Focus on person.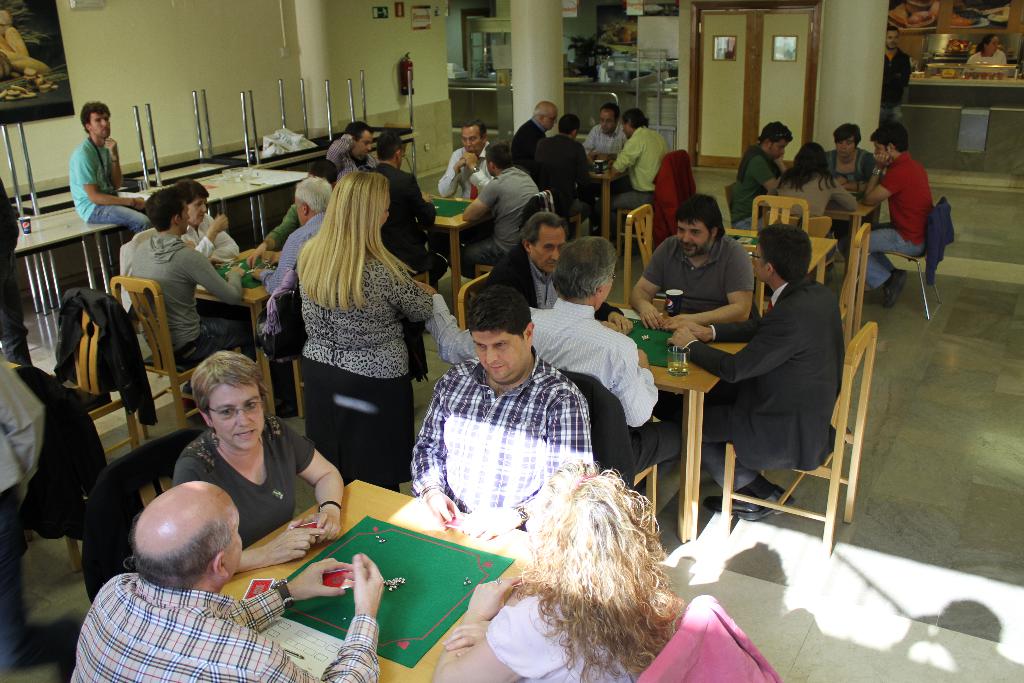
Focused at pyautogui.locateOnScreen(861, 114, 947, 317).
